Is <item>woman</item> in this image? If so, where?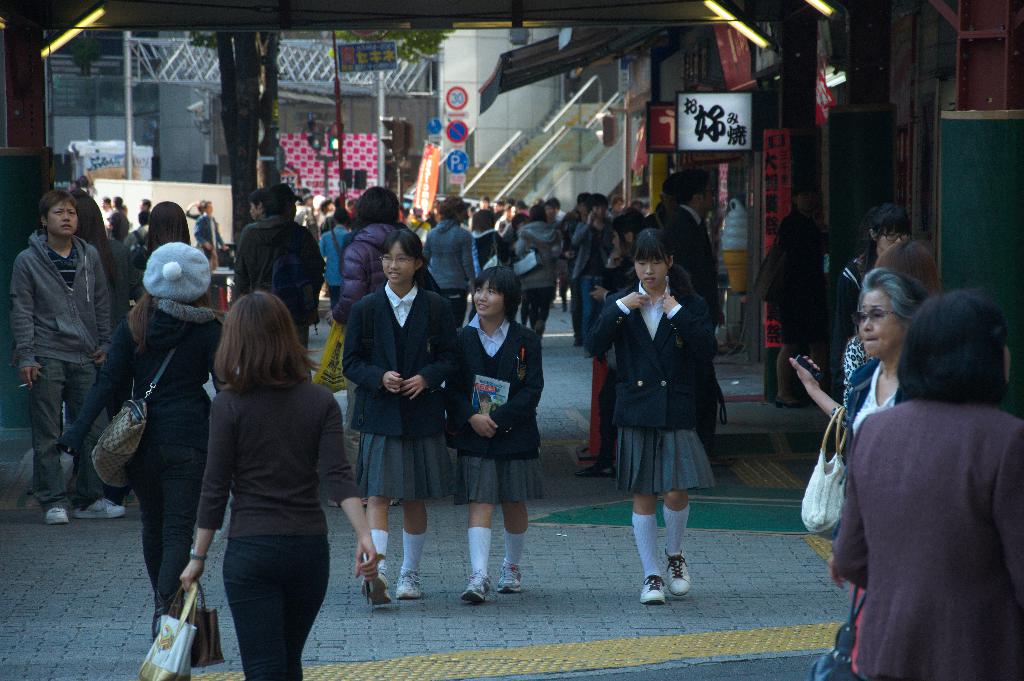
Yes, at {"x1": 830, "y1": 295, "x2": 1023, "y2": 680}.
